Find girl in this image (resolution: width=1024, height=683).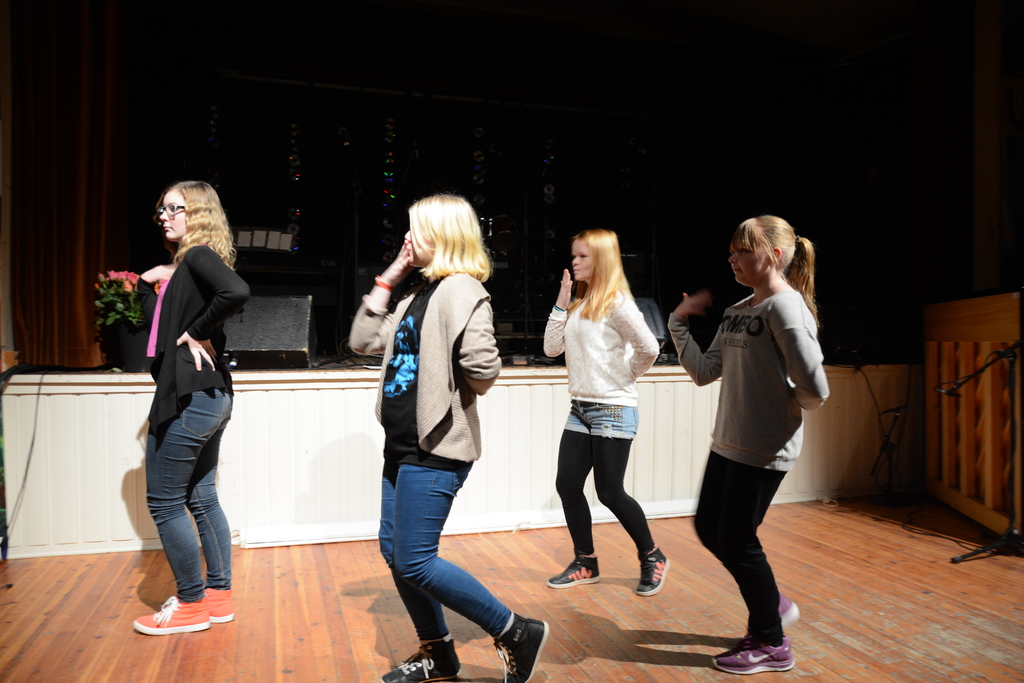
[x1=545, y1=226, x2=671, y2=599].
